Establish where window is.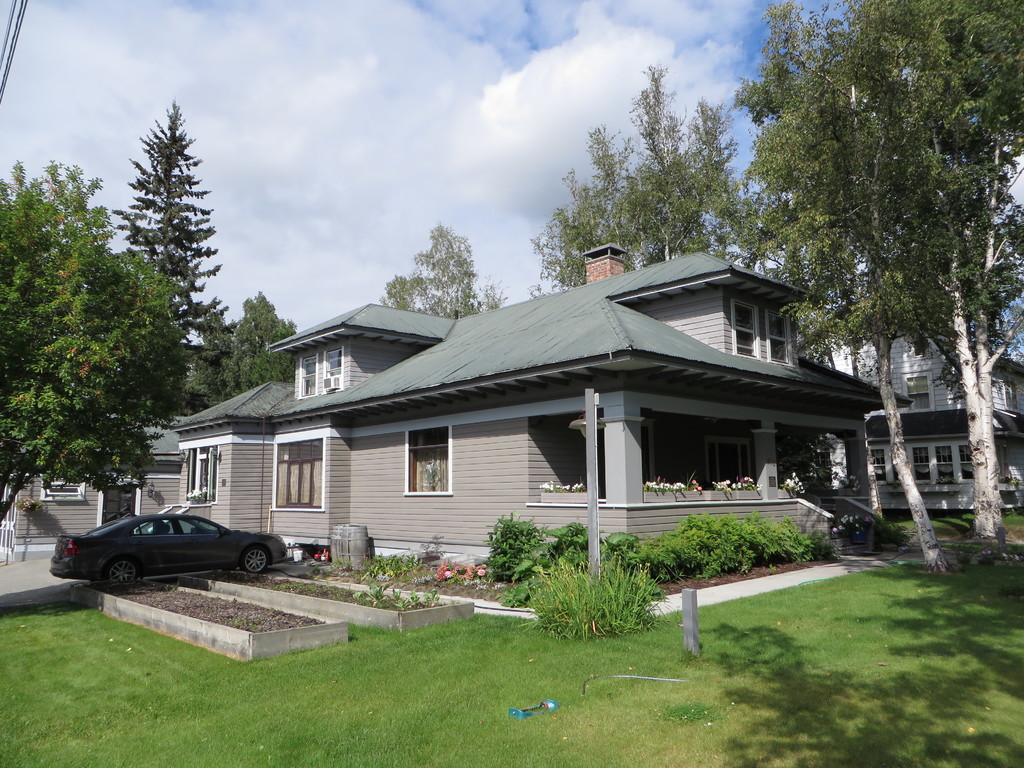
Established at Rect(178, 437, 228, 509).
